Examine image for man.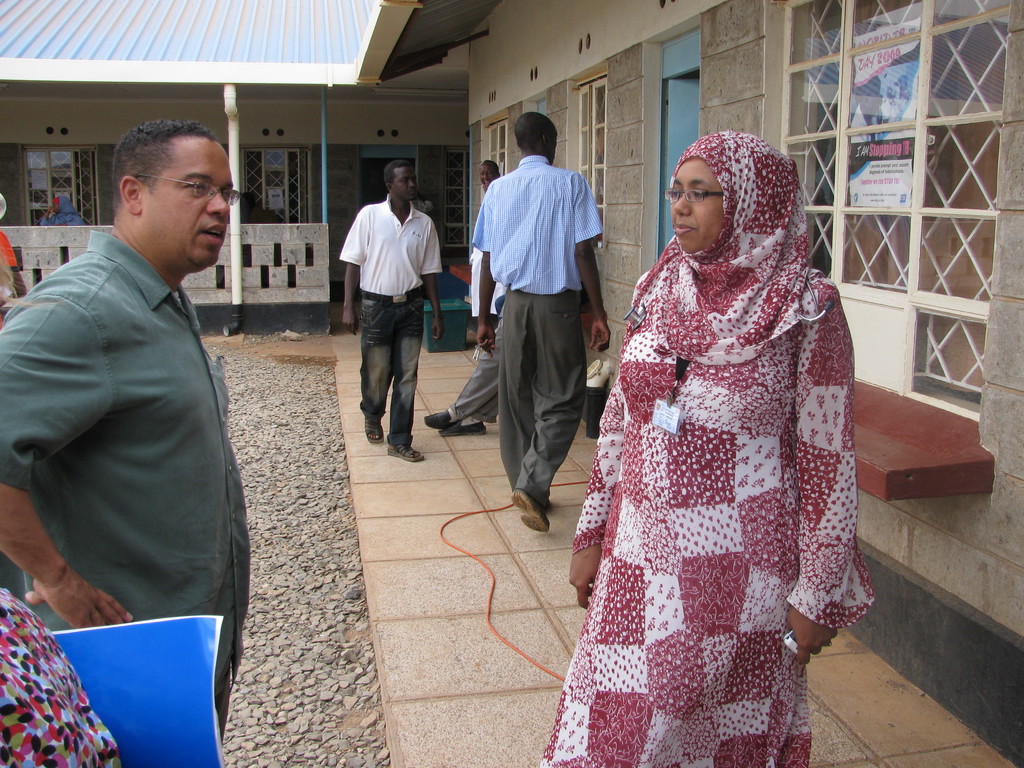
Examination result: BBox(338, 161, 440, 465).
